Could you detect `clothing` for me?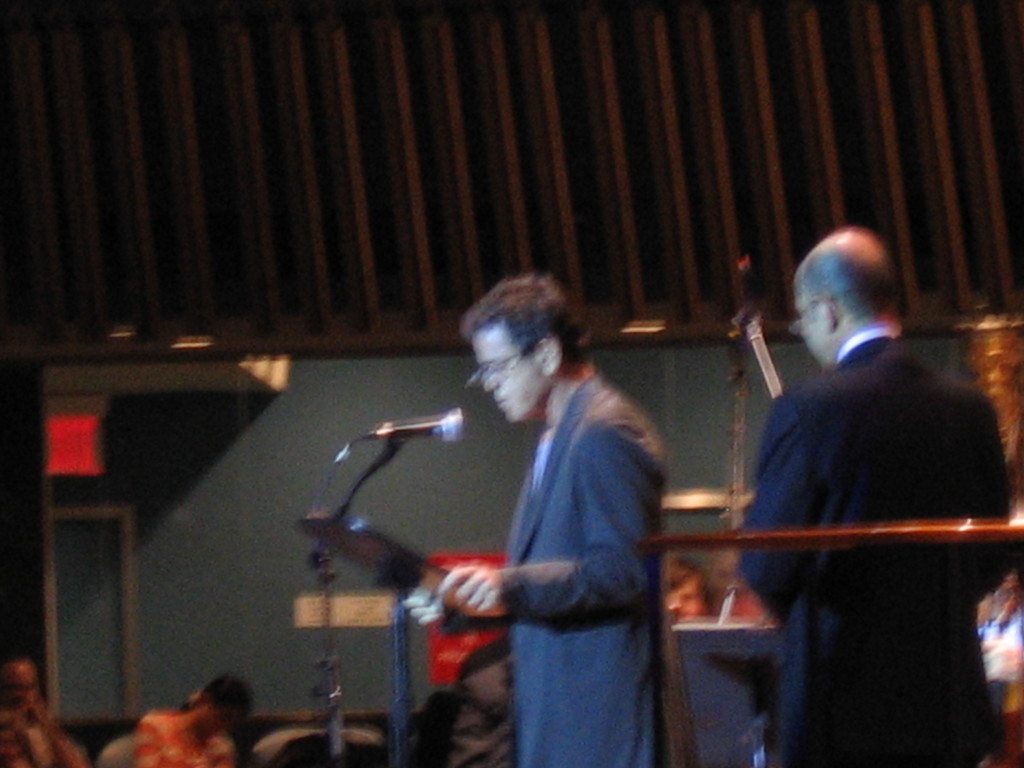
Detection result: 487 373 671 767.
